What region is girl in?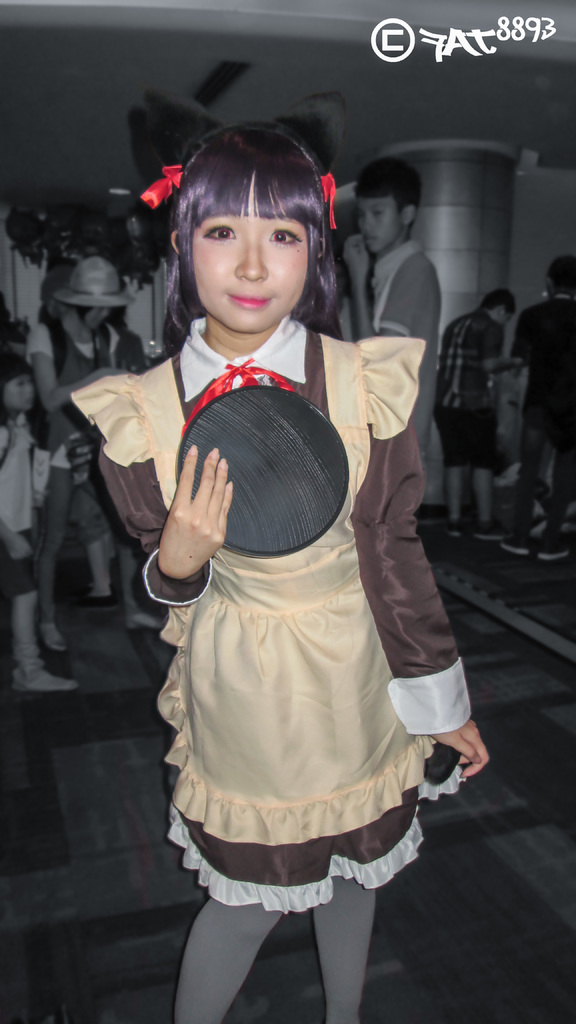
<bbox>101, 168, 485, 1014</bbox>.
